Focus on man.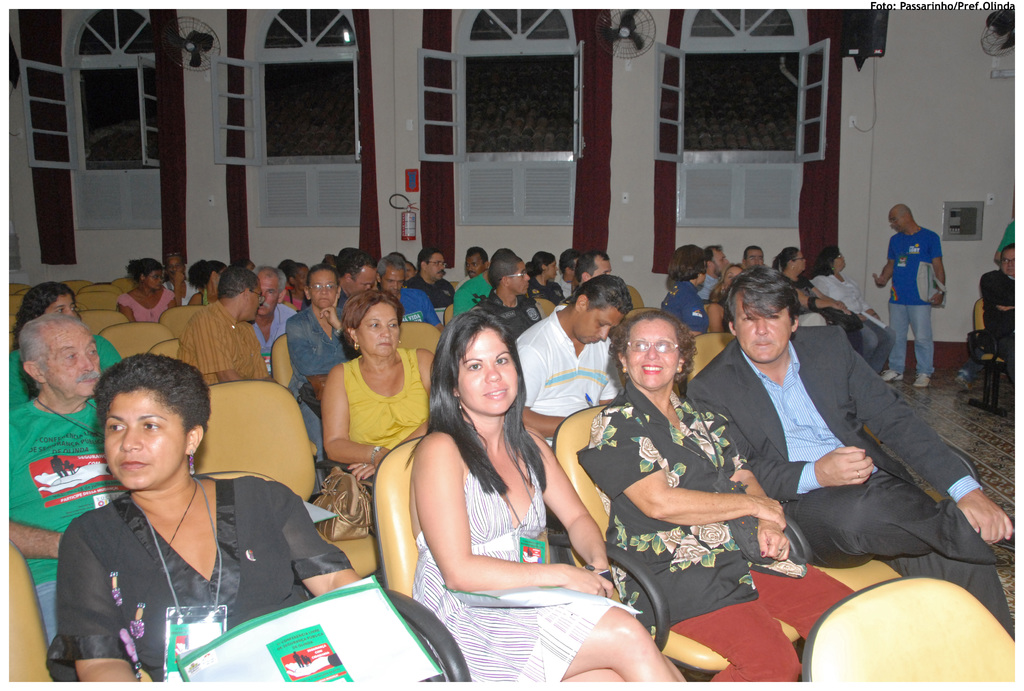
Focused at 977, 244, 1023, 407.
